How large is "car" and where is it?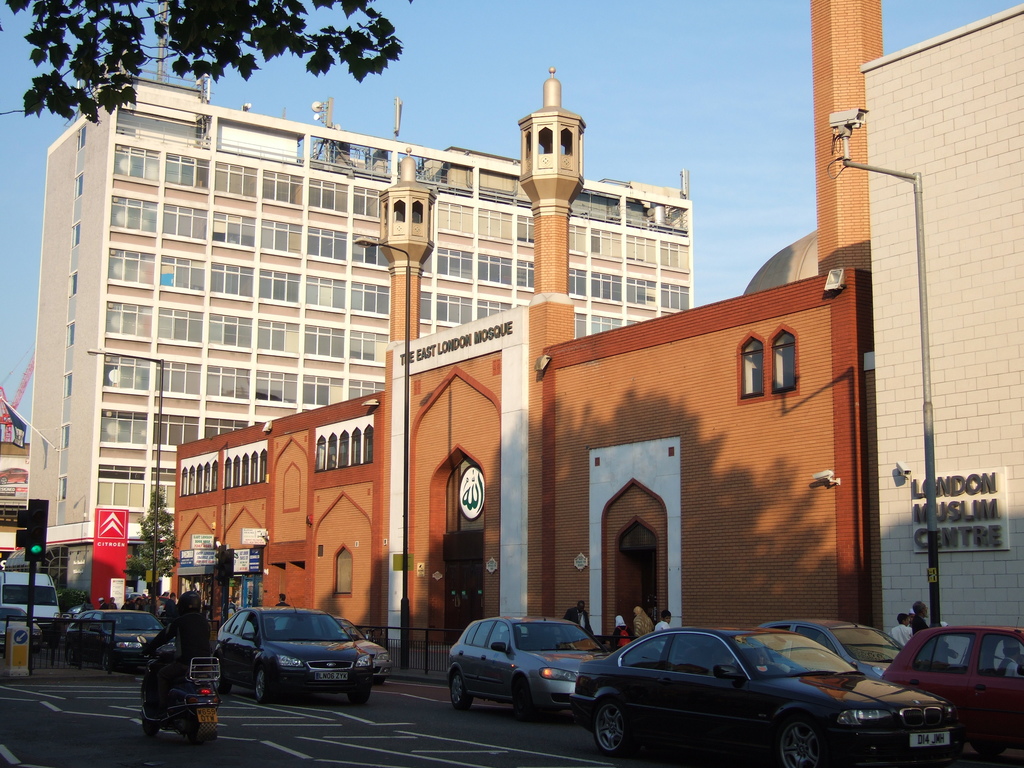
Bounding box: {"x1": 753, "y1": 624, "x2": 908, "y2": 680}.
